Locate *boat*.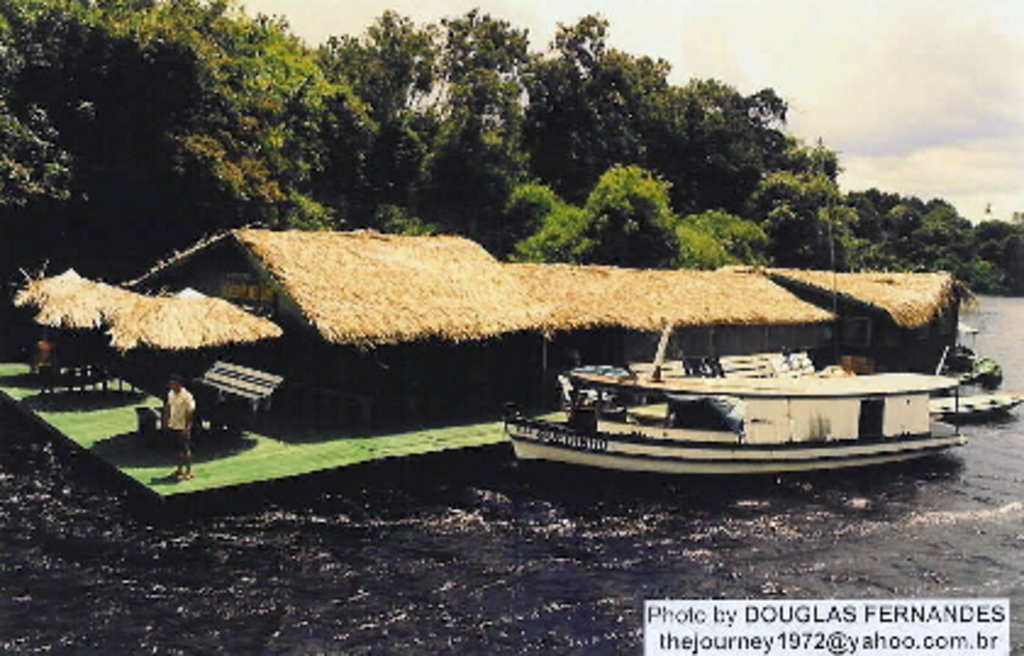
Bounding box: x1=510 y1=305 x2=1014 y2=478.
